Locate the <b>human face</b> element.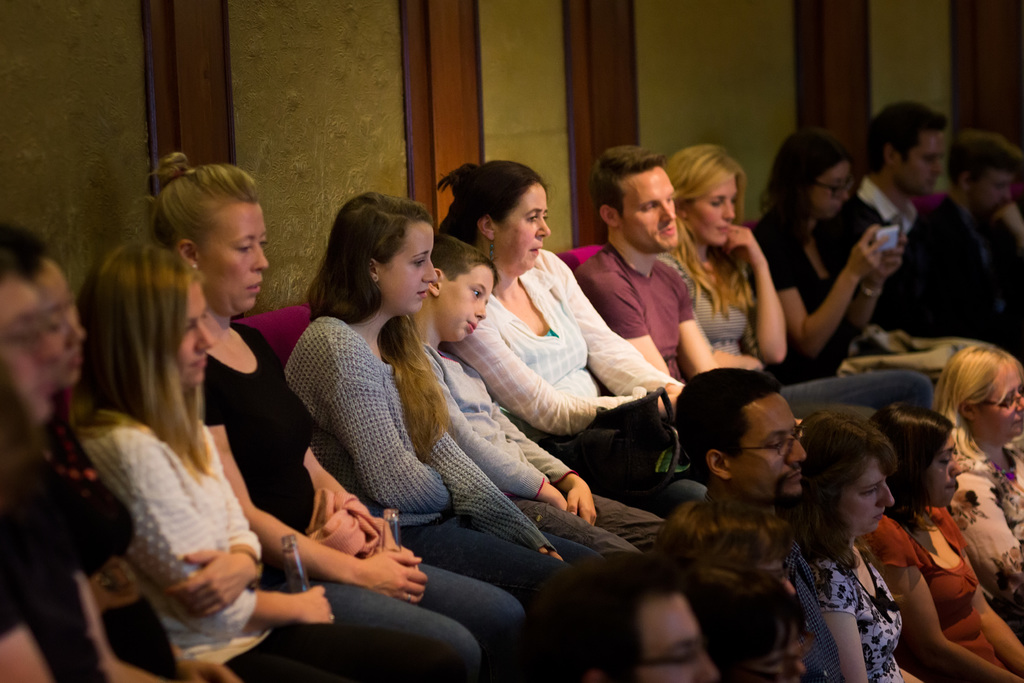
Element bbox: 834 459 892 537.
